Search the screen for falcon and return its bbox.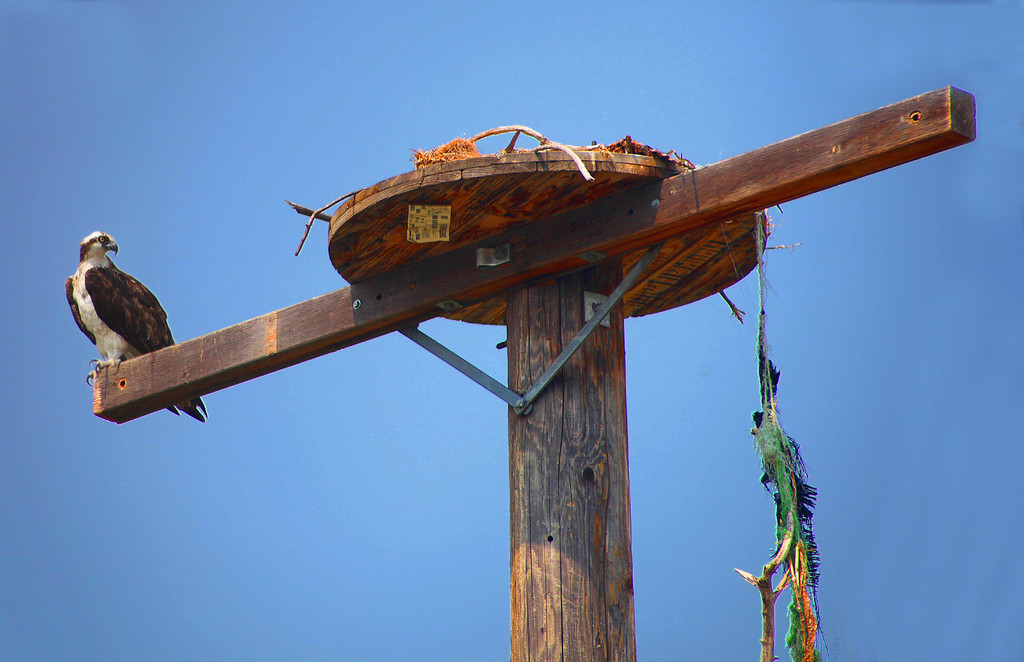
Found: <box>65,229,209,425</box>.
